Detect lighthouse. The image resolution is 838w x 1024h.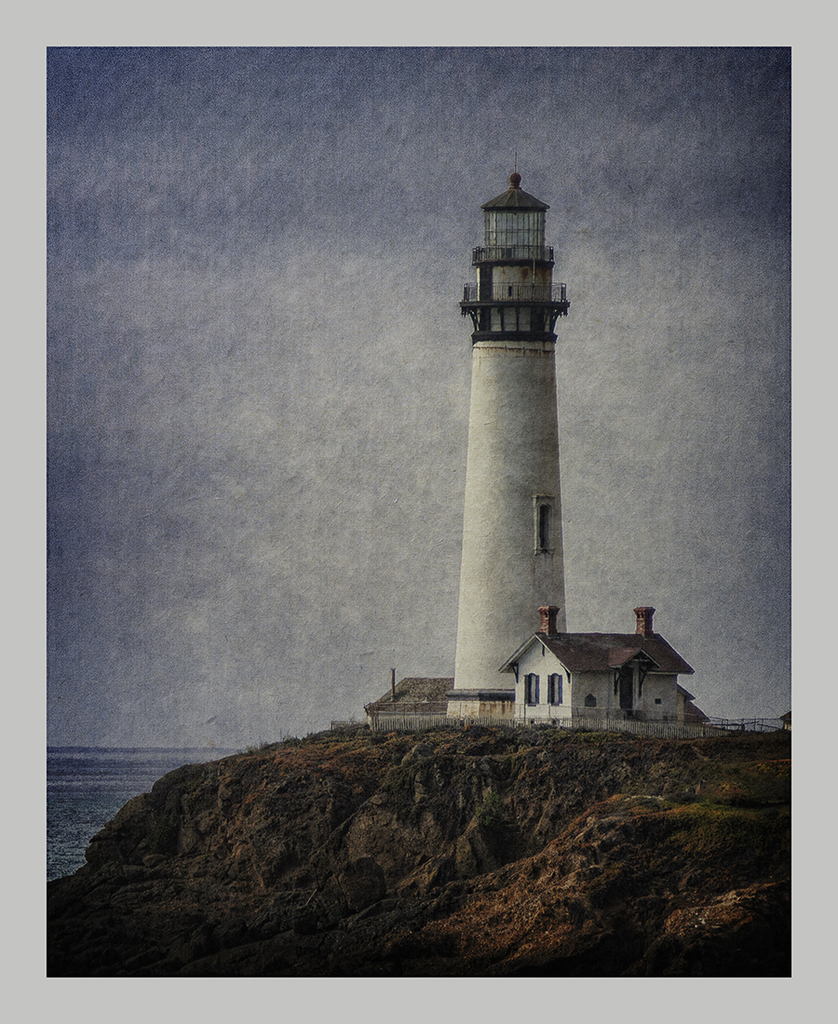
region(444, 155, 569, 721).
